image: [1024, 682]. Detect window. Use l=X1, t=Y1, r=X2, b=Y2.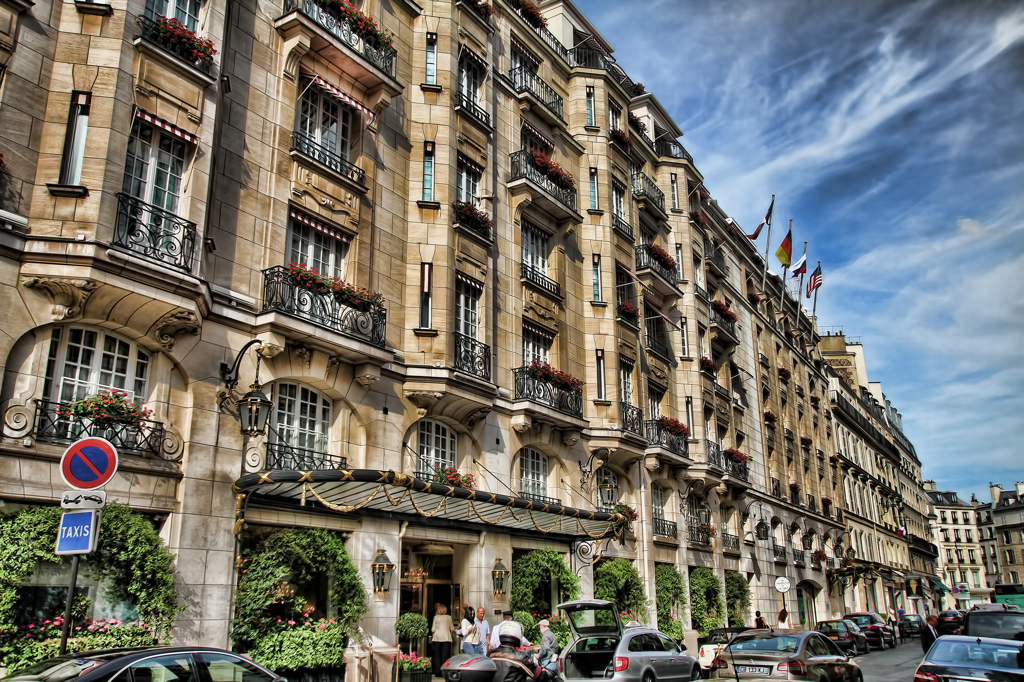
l=722, t=293, r=736, b=333.
